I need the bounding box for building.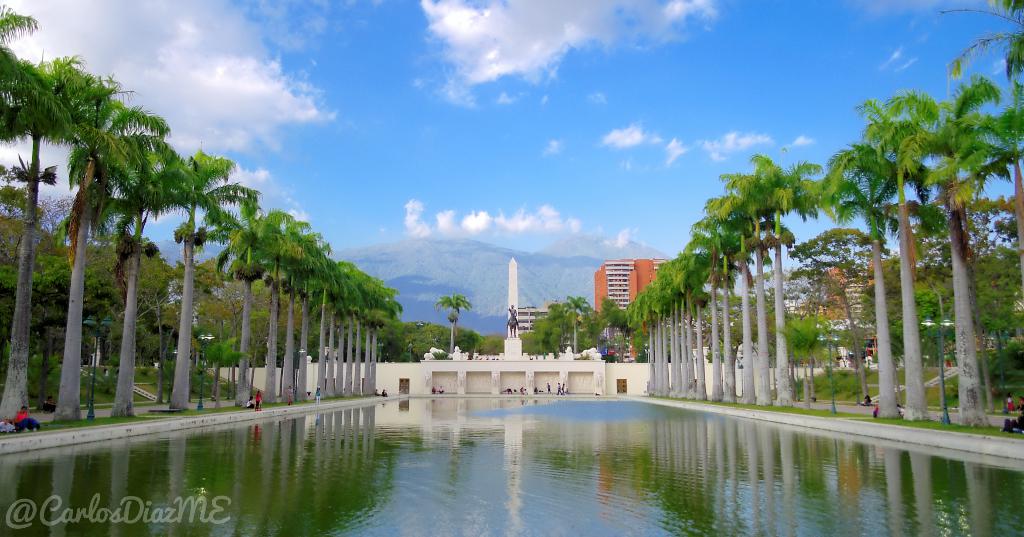
Here it is: (x1=590, y1=252, x2=665, y2=315).
